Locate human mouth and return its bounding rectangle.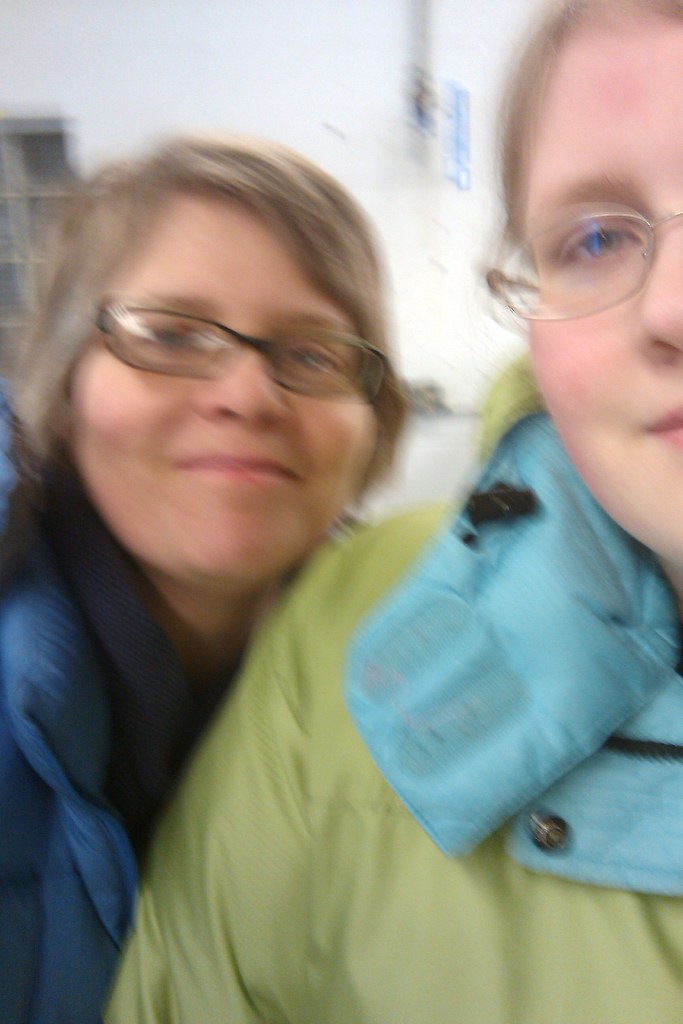
[644, 399, 682, 459].
